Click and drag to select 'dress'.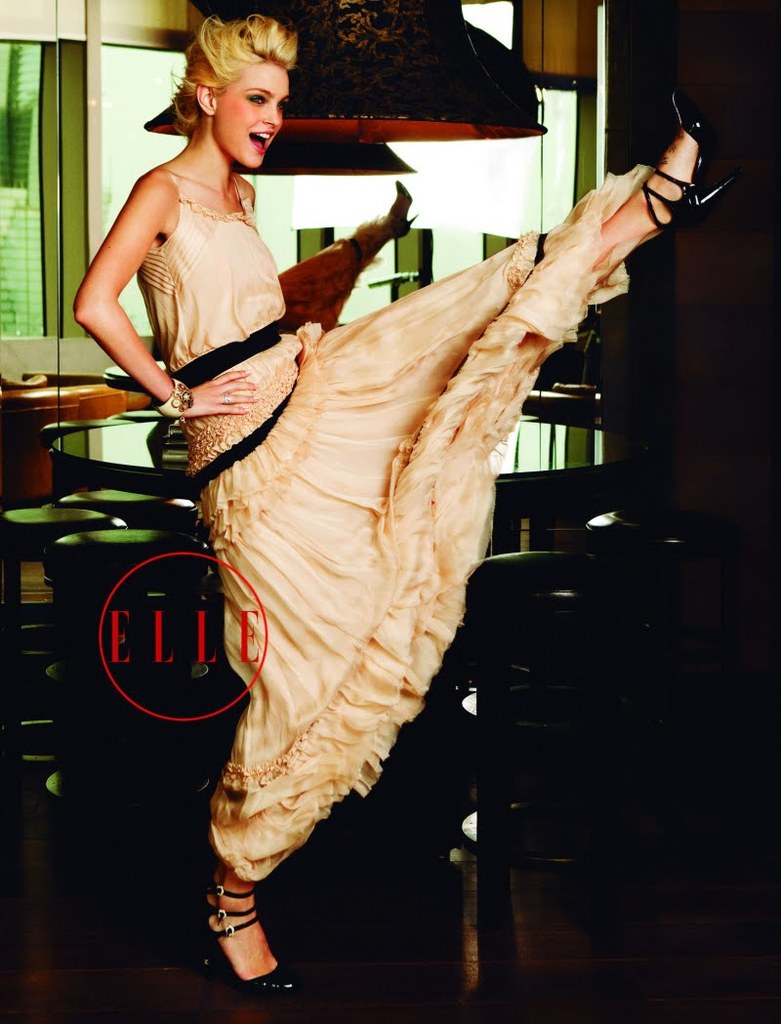
Selection: x1=119 y1=172 x2=674 y2=896.
